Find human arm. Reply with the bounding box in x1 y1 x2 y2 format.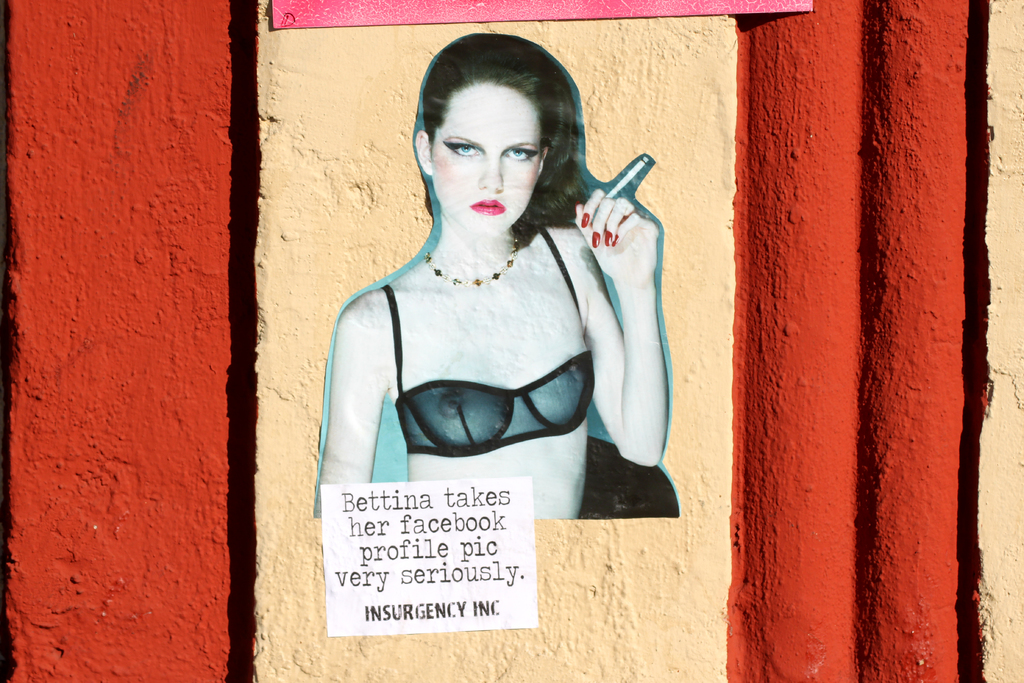
584 136 674 443.
